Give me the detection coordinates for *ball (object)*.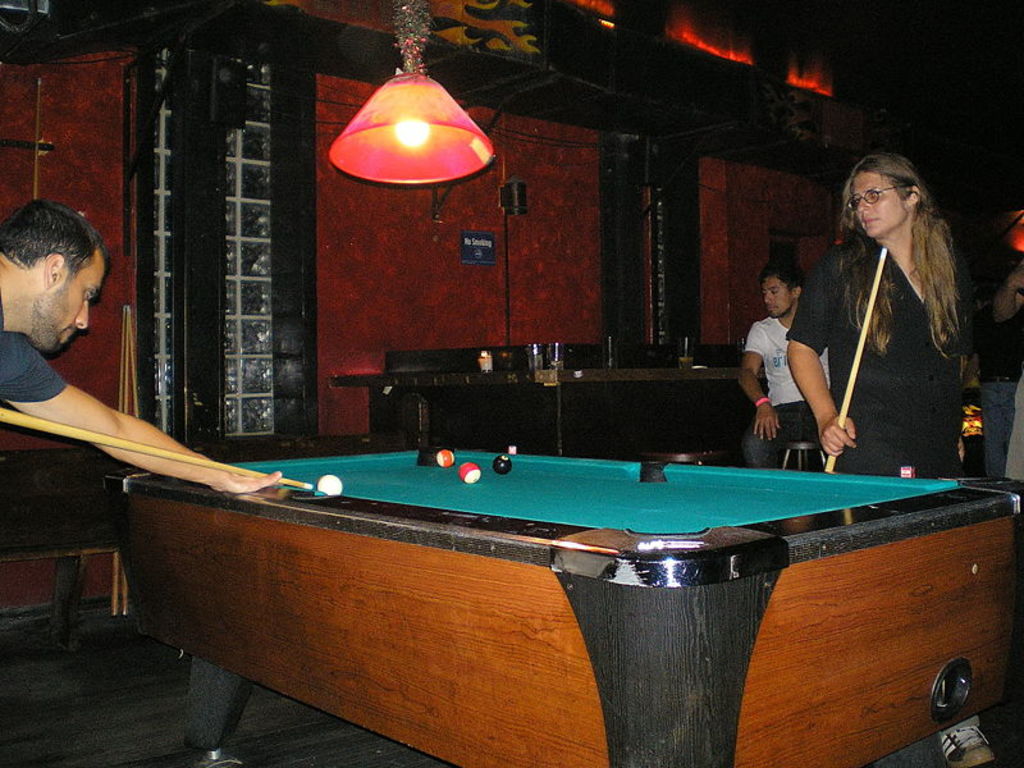
[321, 475, 339, 492].
